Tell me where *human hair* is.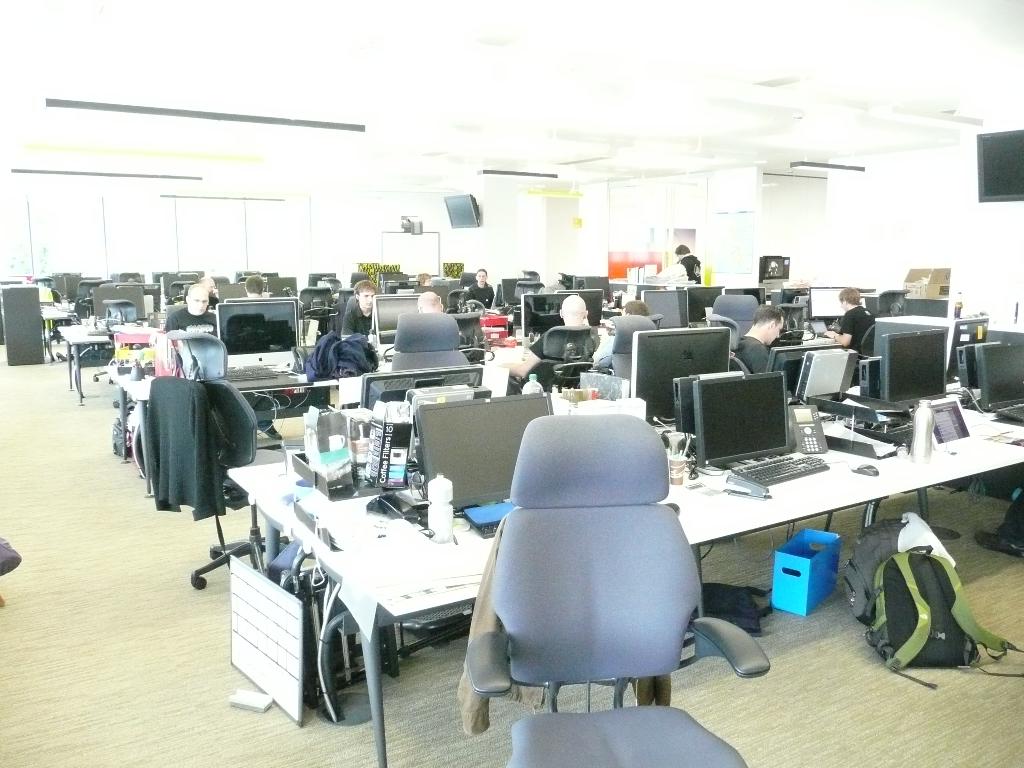
*human hair* is at {"left": 675, "top": 245, "right": 691, "bottom": 256}.
